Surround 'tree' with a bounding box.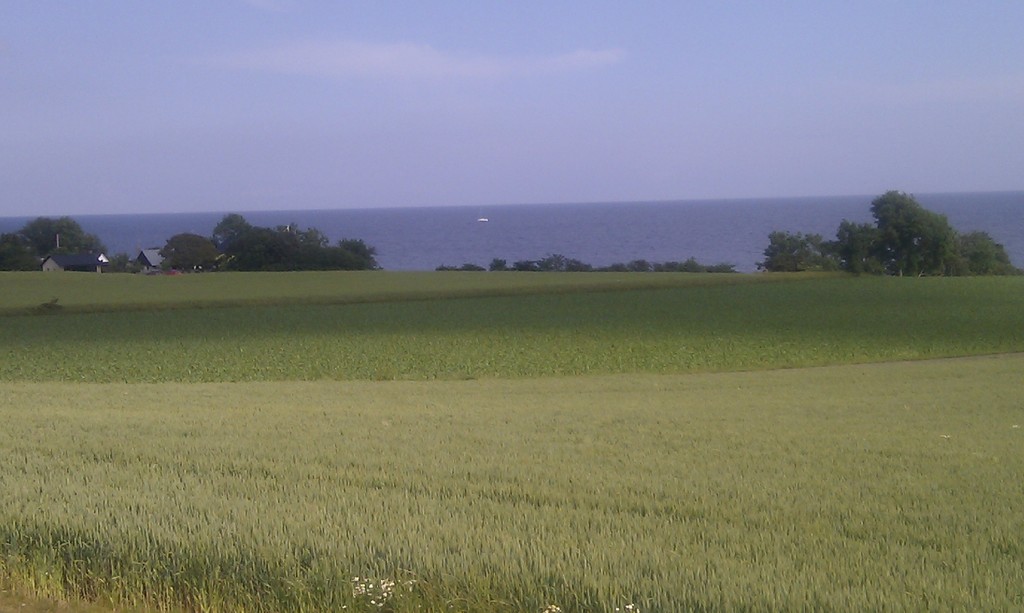
bbox=[0, 232, 48, 273].
